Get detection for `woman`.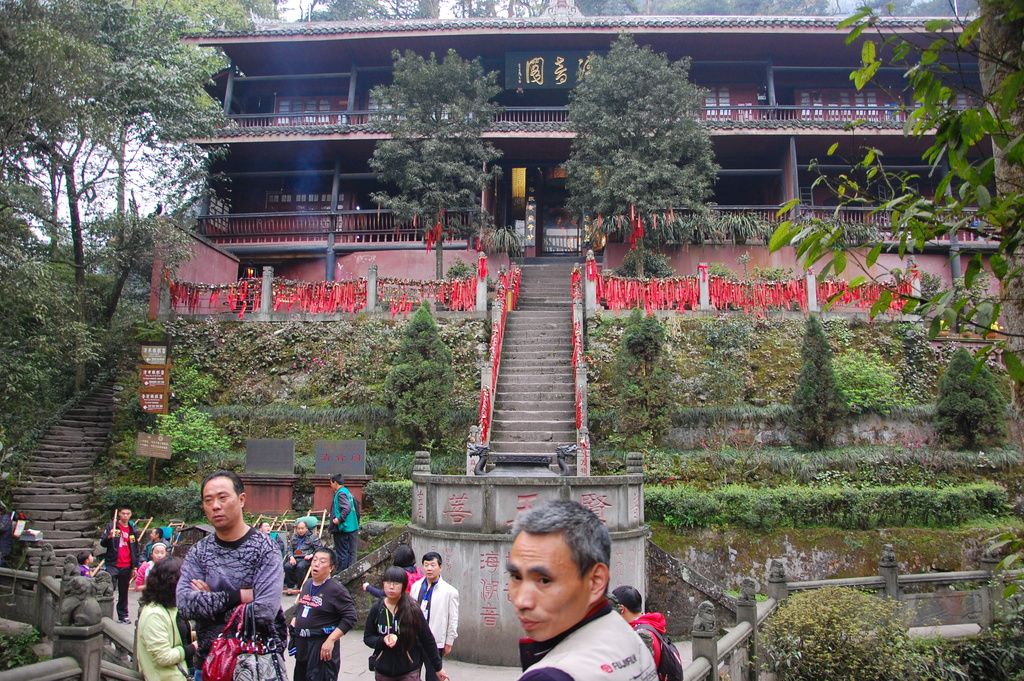
Detection: locate(131, 554, 189, 680).
